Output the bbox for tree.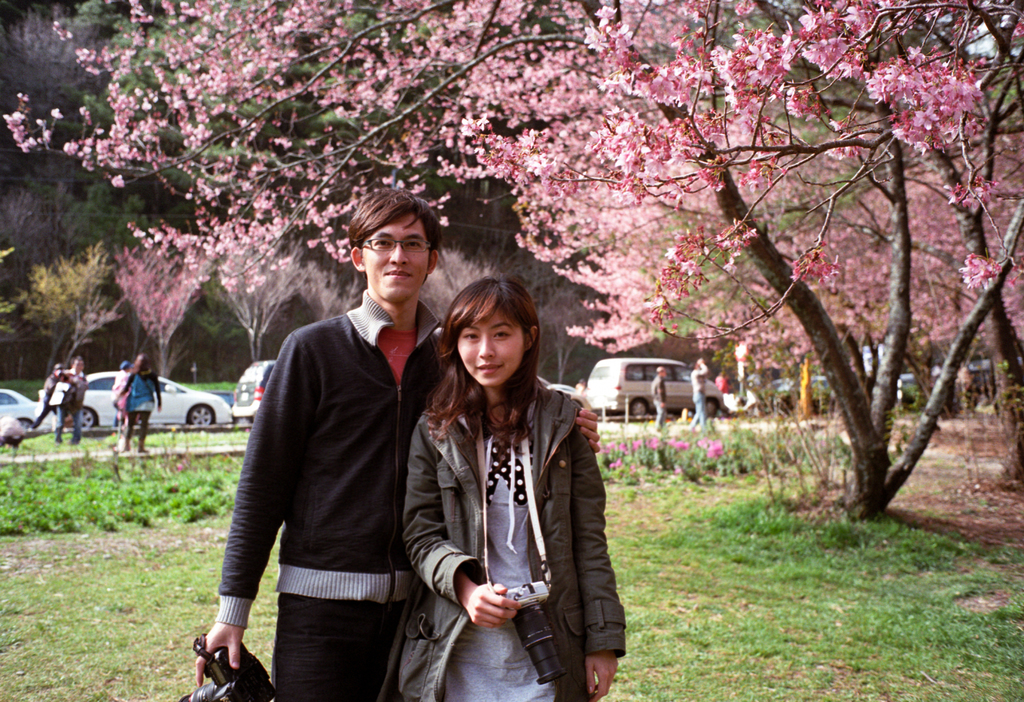
(19, 242, 129, 387).
